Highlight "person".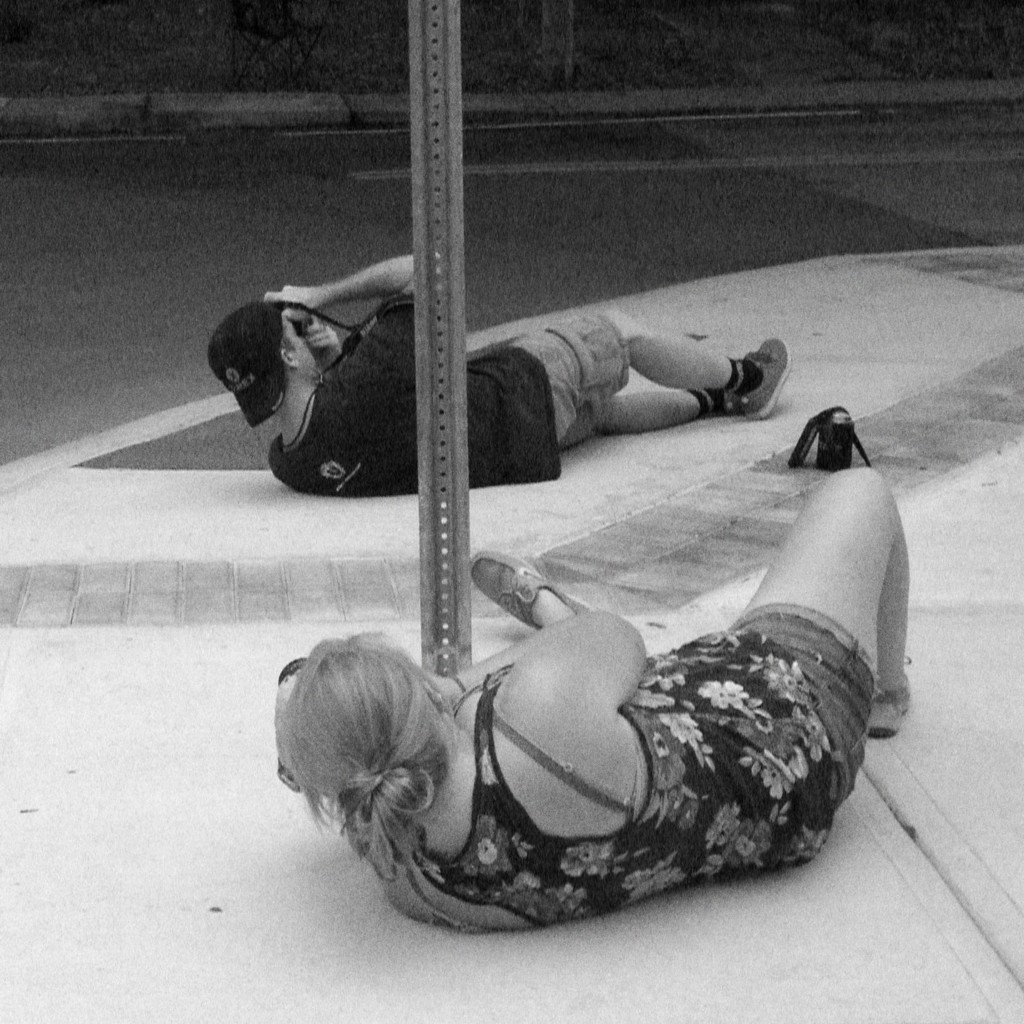
Highlighted region: 291 412 884 947.
